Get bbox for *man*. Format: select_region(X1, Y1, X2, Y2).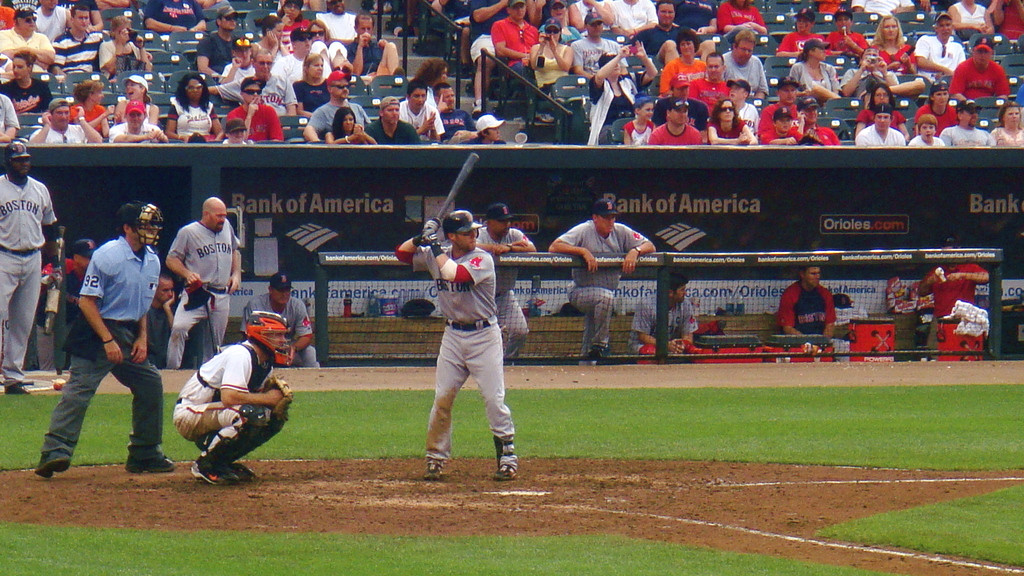
select_region(728, 30, 771, 104).
